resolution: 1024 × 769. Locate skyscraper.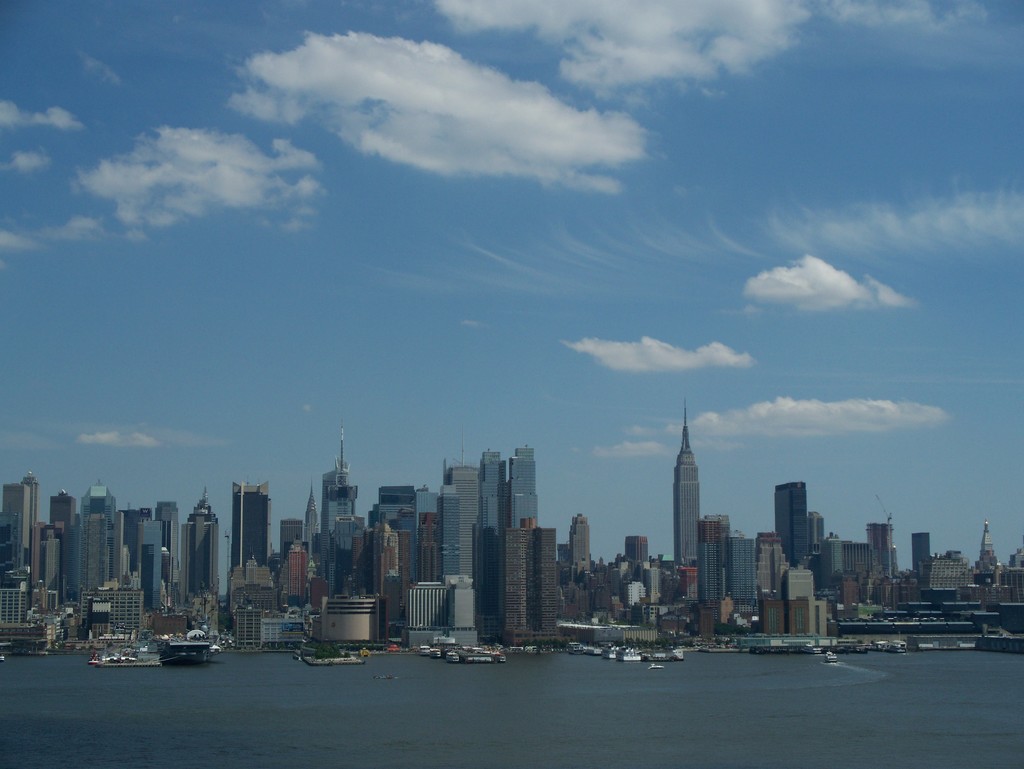
left=980, top=525, right=999, bottom=585.
